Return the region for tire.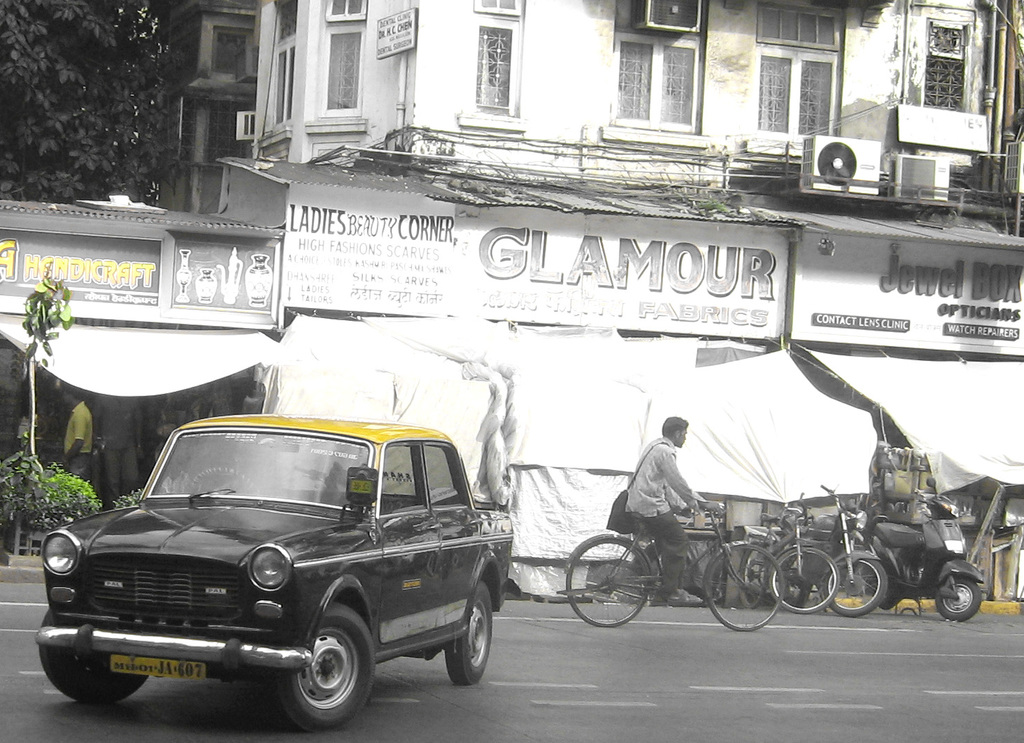
left=933, top=574, right=976, bottom=624.
